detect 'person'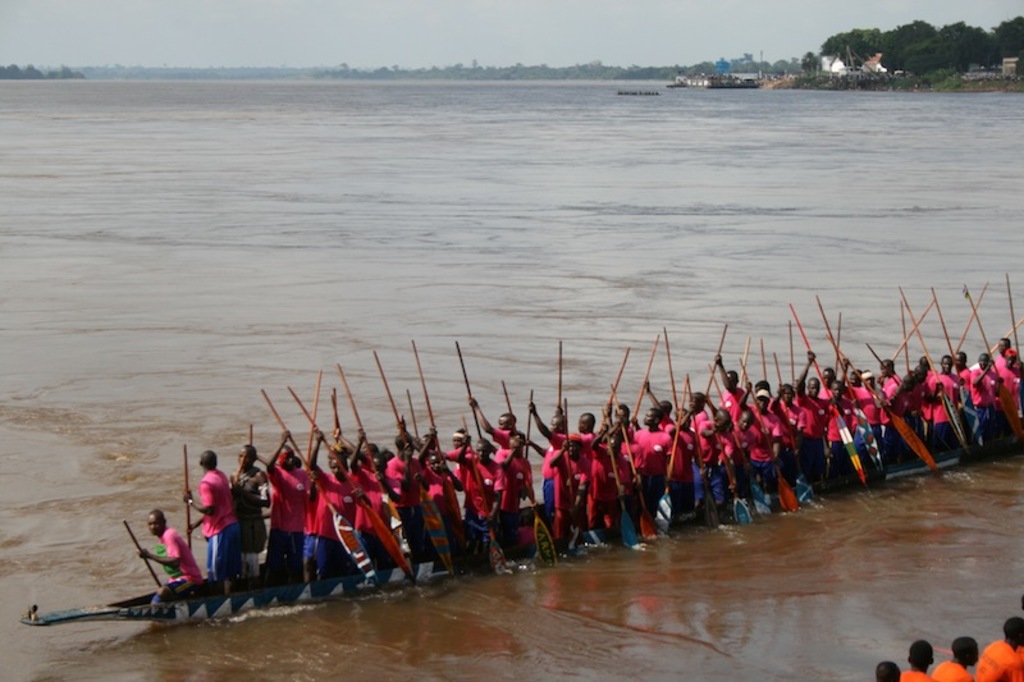
box(957, 352, 974, 424)
